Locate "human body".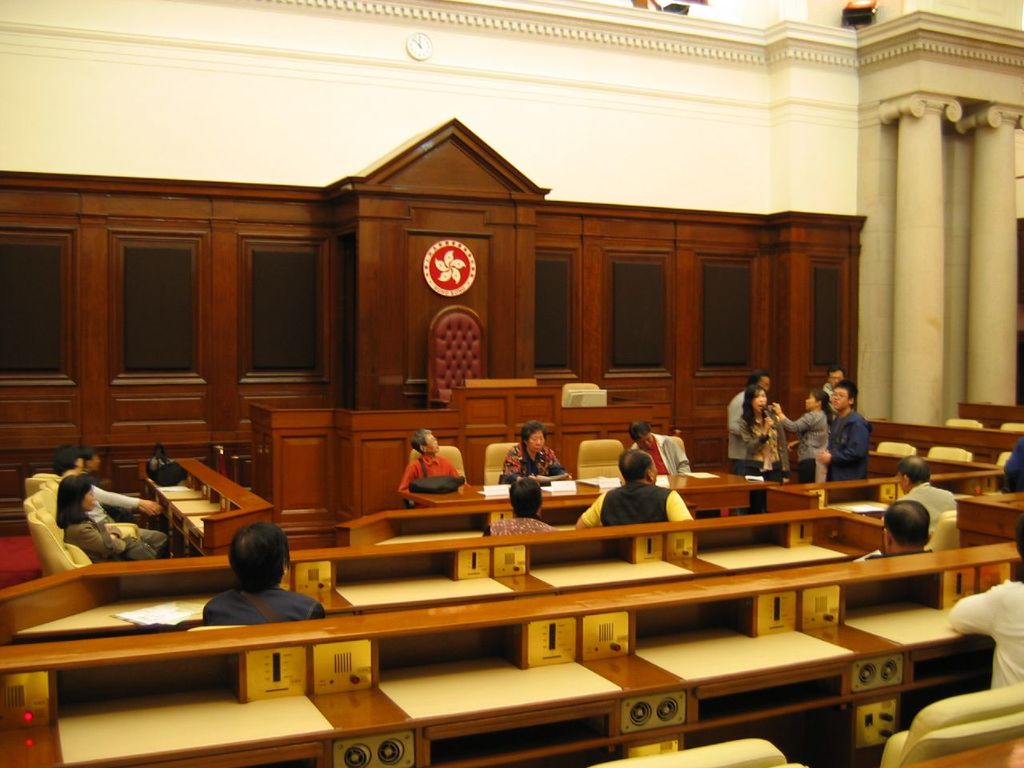
Bounding box: 822, 365, 878, 490.
